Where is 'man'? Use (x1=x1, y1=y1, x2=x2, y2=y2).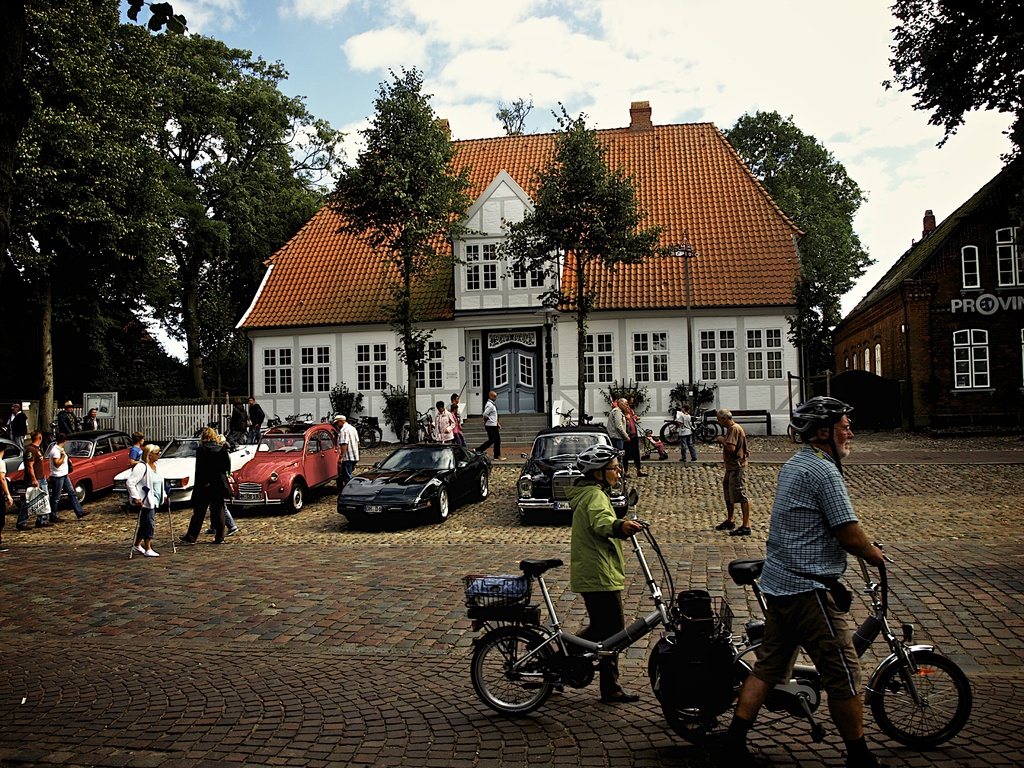
(x1=17, y1=426, x2=55, y2=529).
